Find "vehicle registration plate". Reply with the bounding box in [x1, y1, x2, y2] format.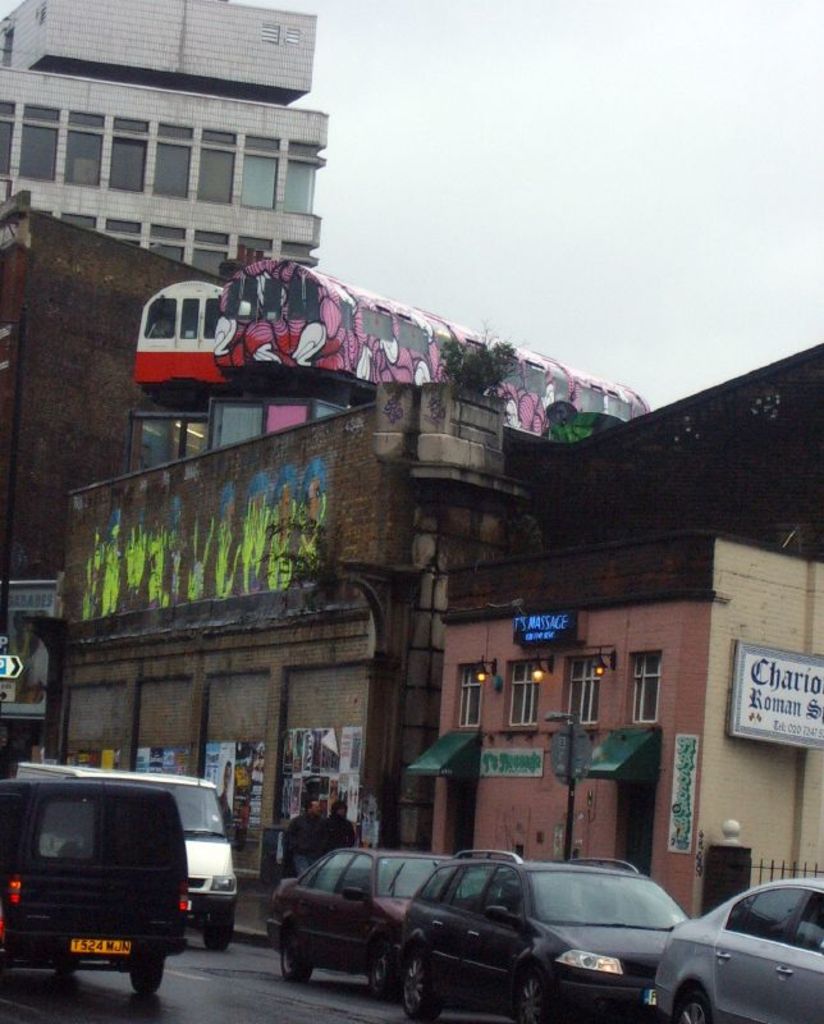
[69, 941, 134, 954].
